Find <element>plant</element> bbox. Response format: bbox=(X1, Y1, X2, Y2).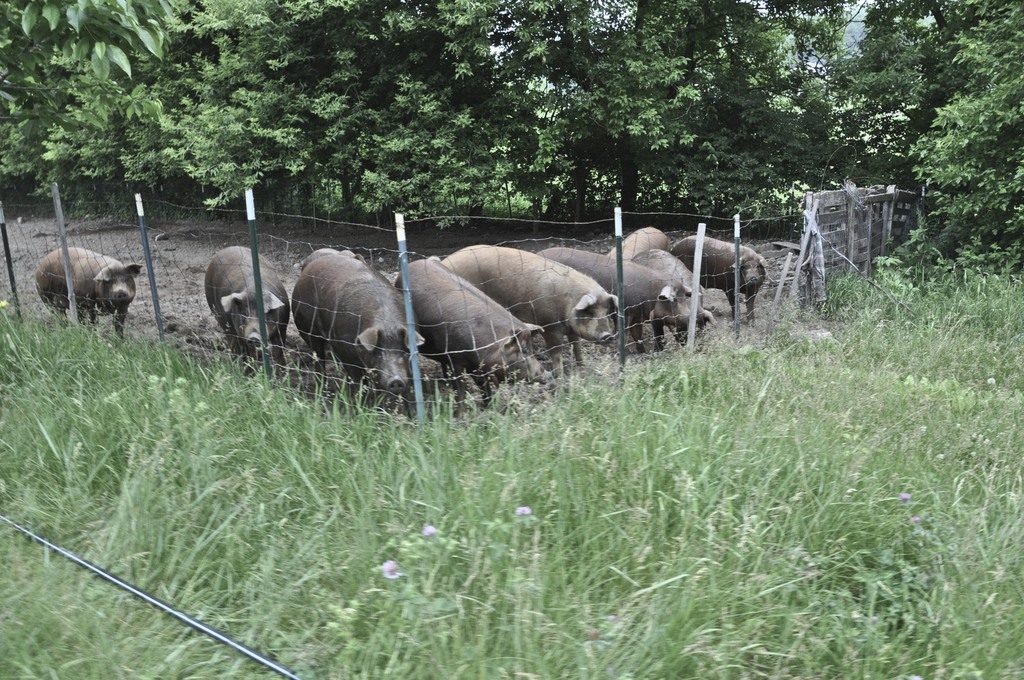
bbox=(868, 254, 920, 306).
